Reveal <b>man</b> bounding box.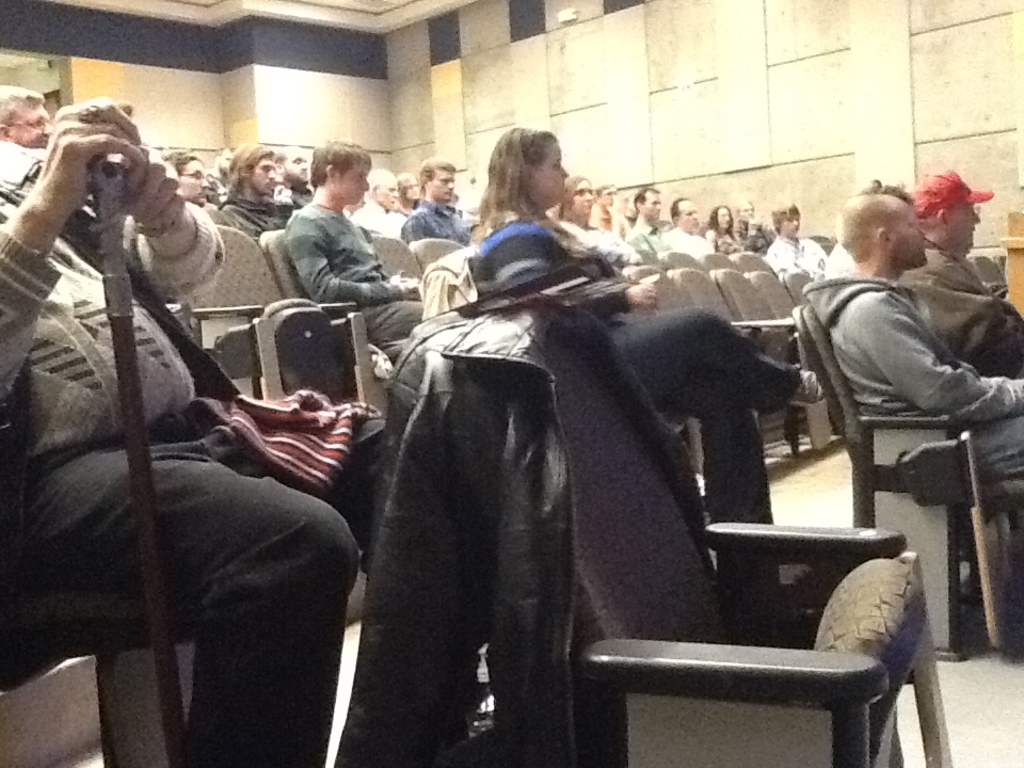
Revealed: 410:179:509:322.
